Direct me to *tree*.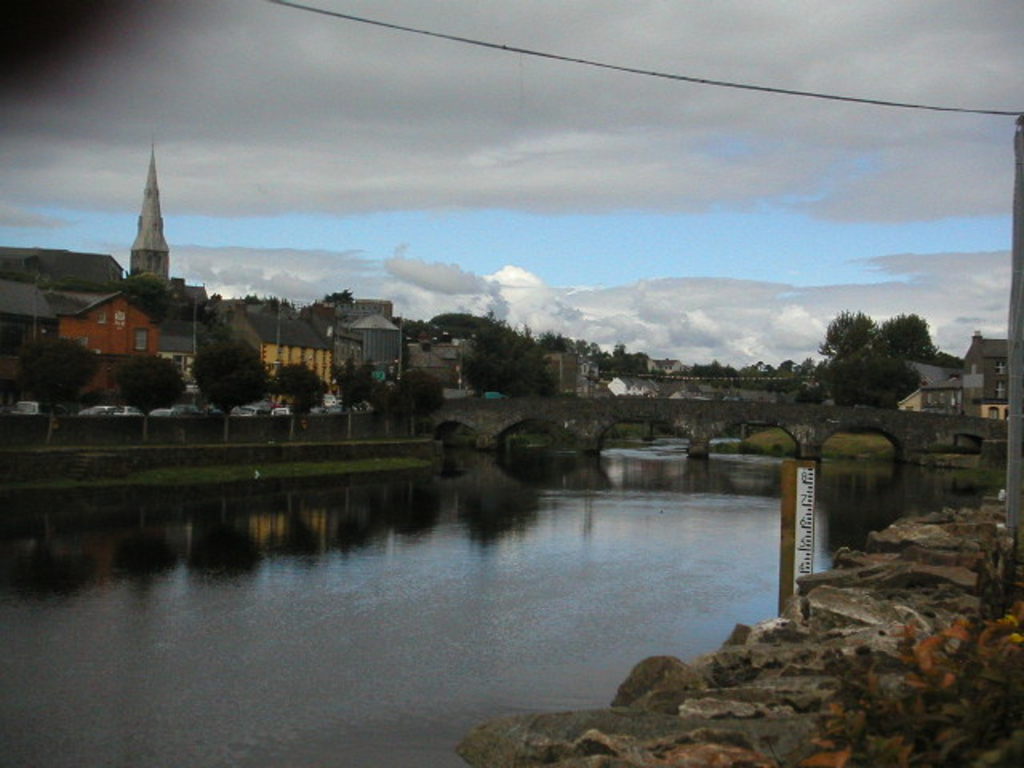
Direction: x1=110 y1=355 x2=184 y2=445.
